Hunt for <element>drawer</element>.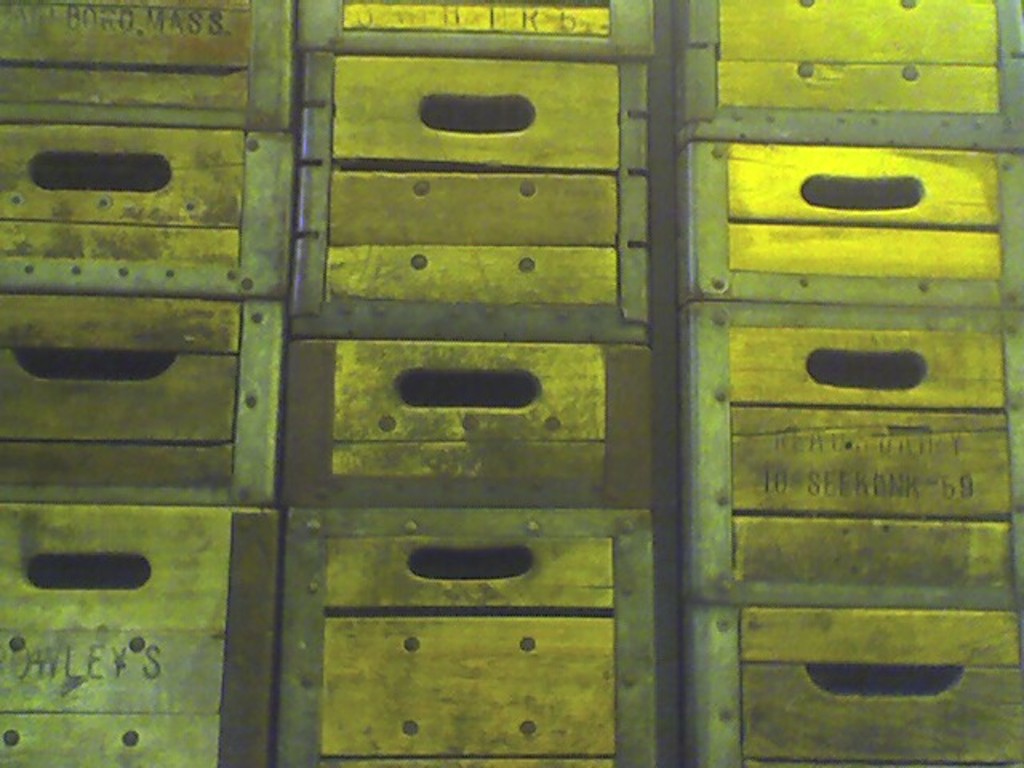
Hunted down at <bbox>688, 602, 1022, 766</bbox>.
